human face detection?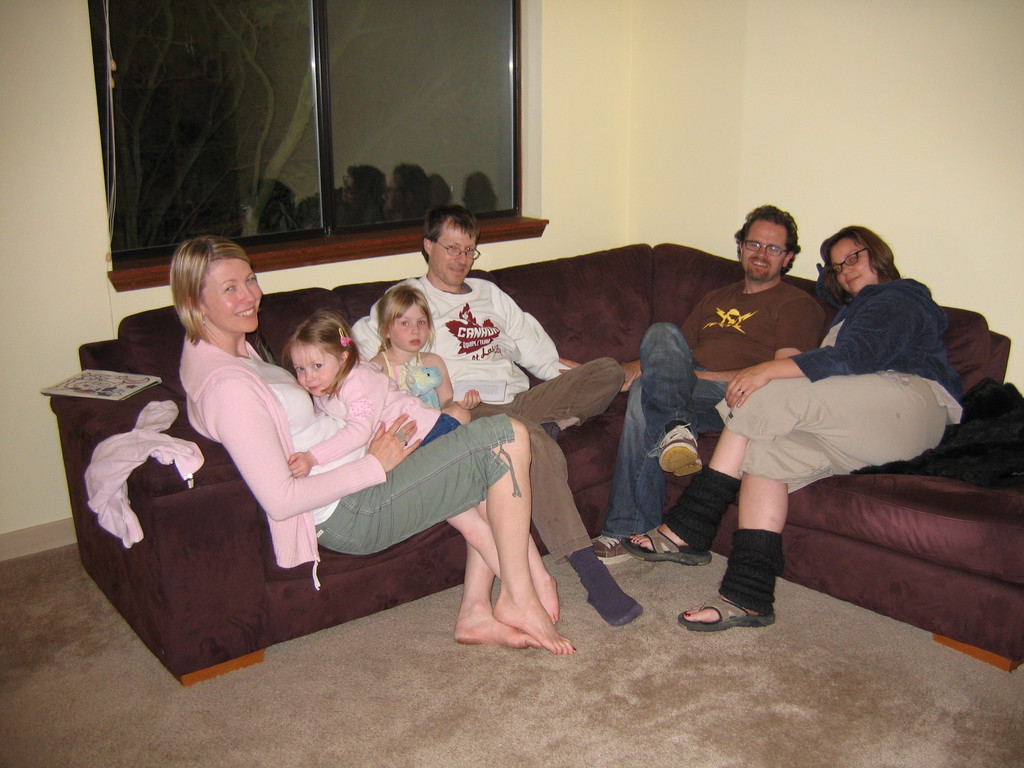
<box>205,257,260,329</box>
